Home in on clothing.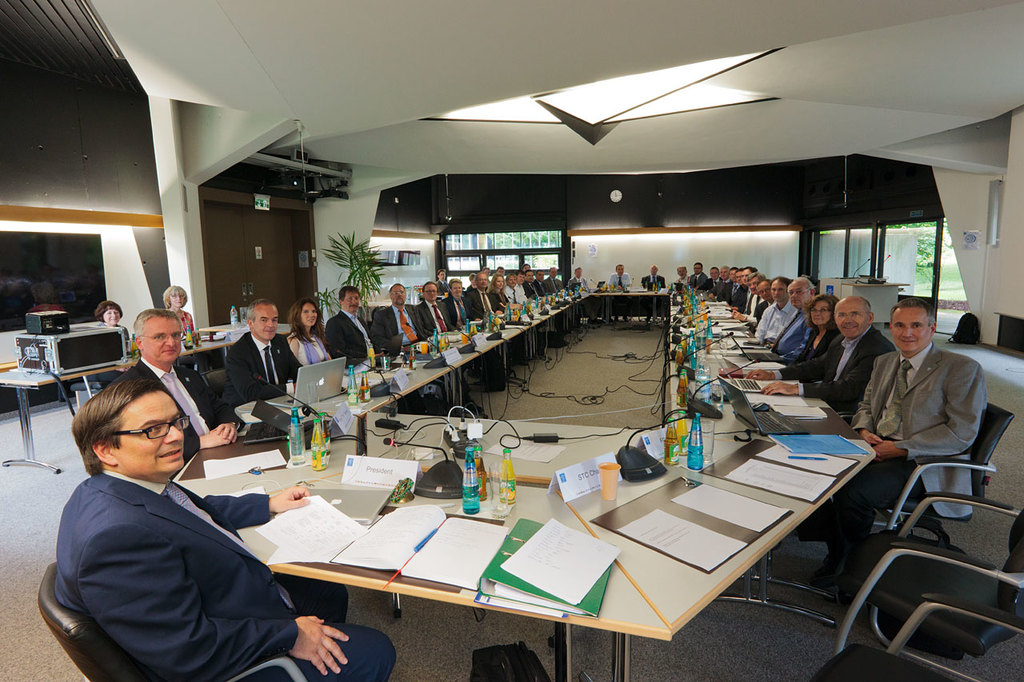
Homed in at {"x1": 678, "y1": 275, "x2": 689, "y2": 285}.
